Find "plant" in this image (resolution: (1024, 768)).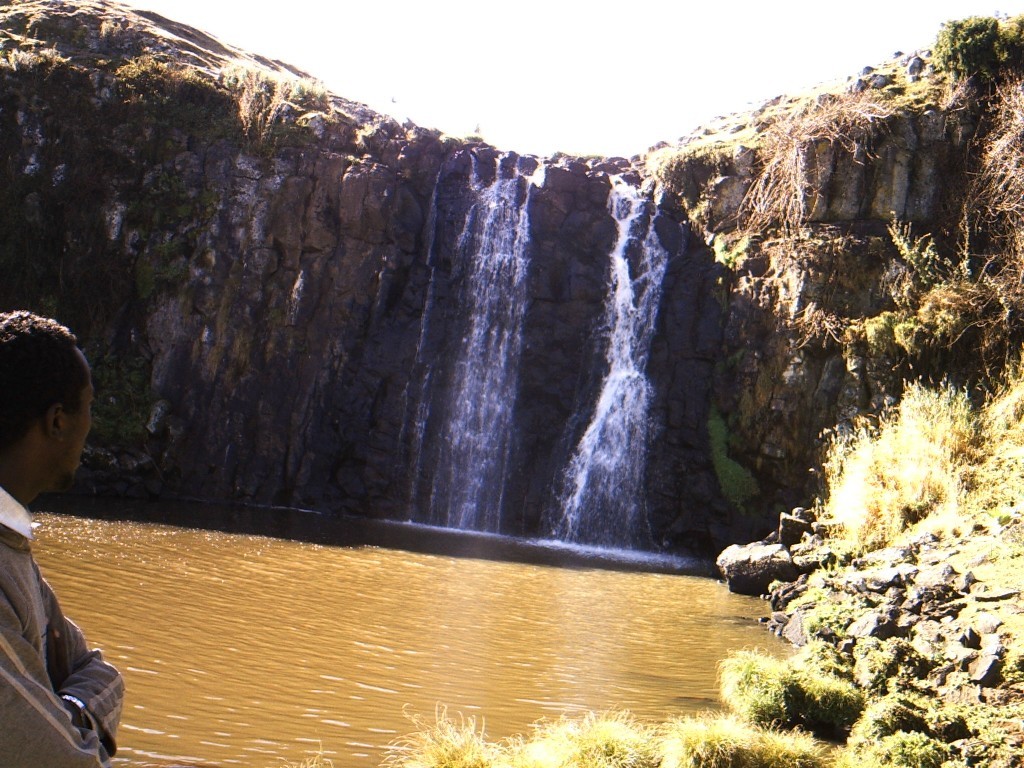
[933,0,1020,66].
